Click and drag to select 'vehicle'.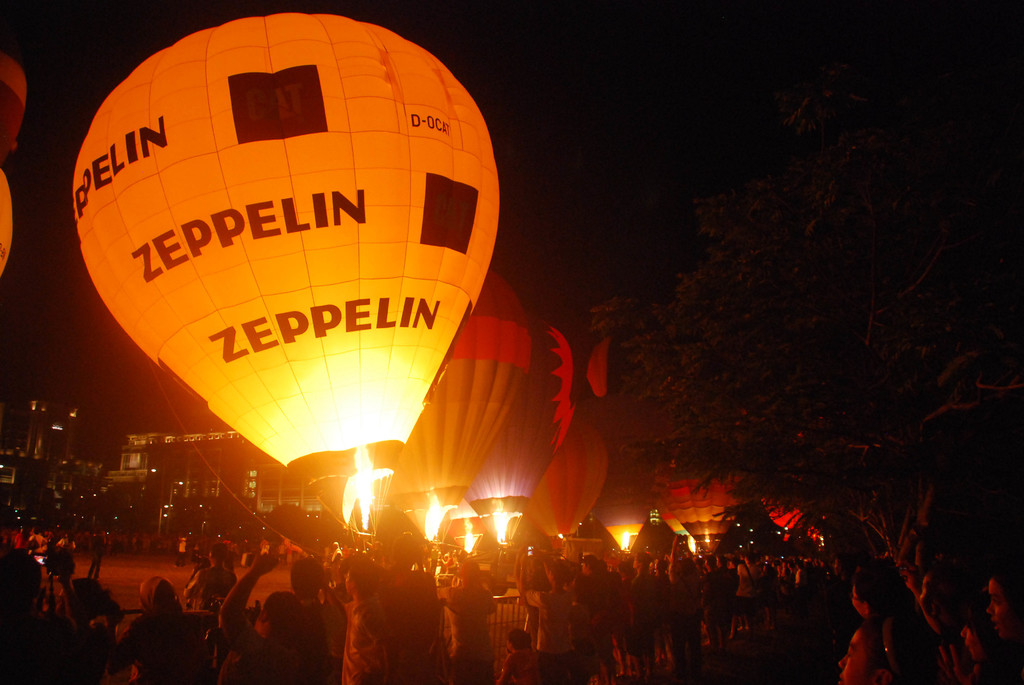
Selection: box=[73, 13, 502, 544].
